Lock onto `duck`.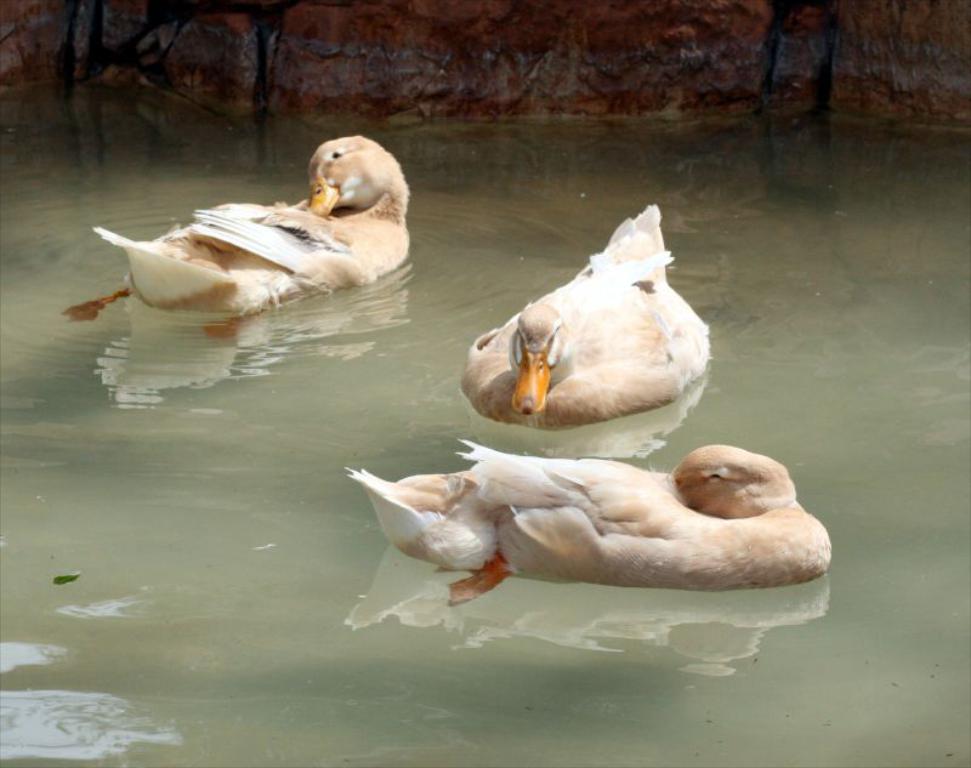
Locked: l=352, t=449, r=830, b=611.
